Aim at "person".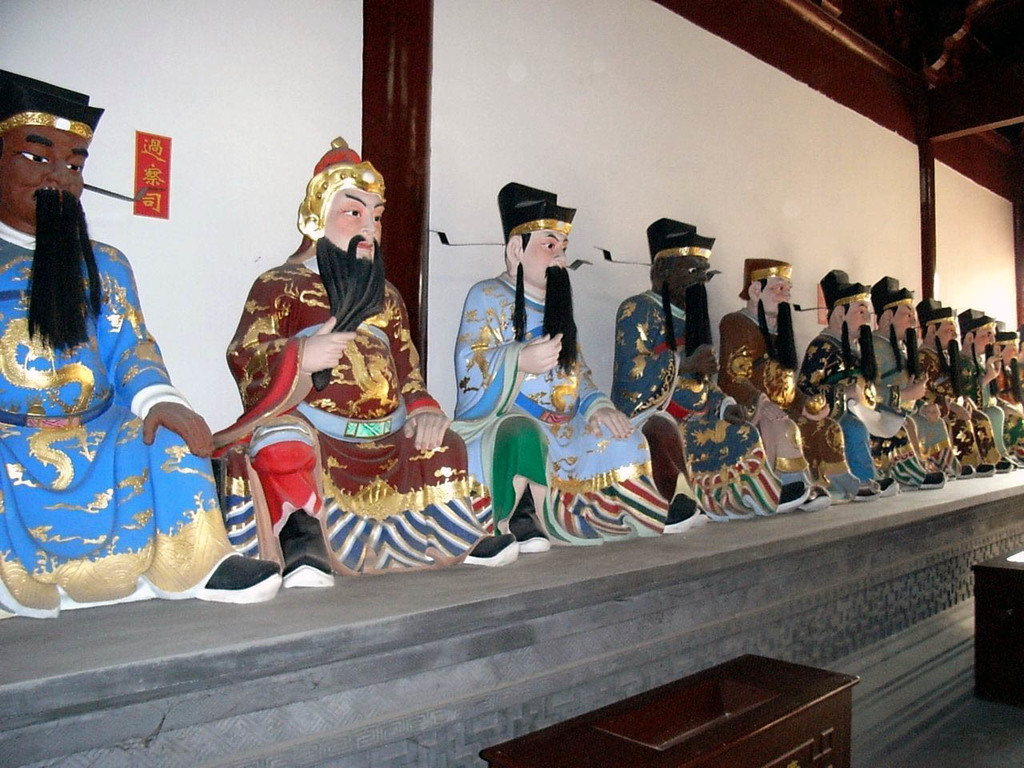
Aimed at bbox=[447, 180, 702, 554].
